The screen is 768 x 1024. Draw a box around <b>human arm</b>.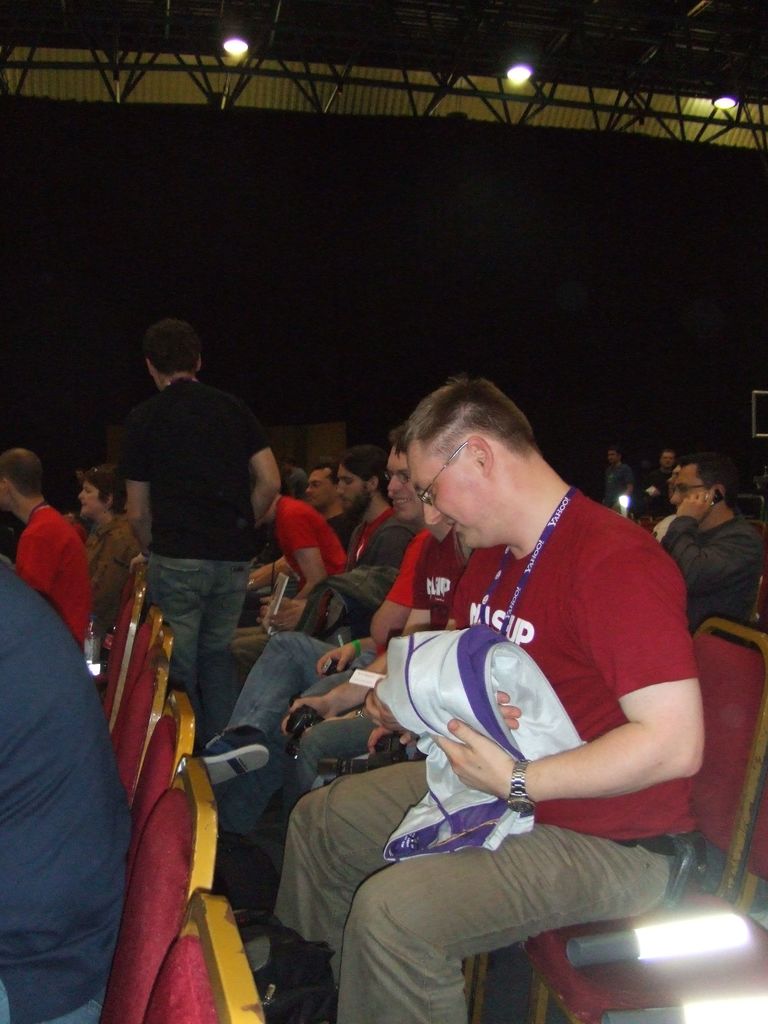
{"left": 273, "top": 504, "right": 333, "bottom": 604}.
